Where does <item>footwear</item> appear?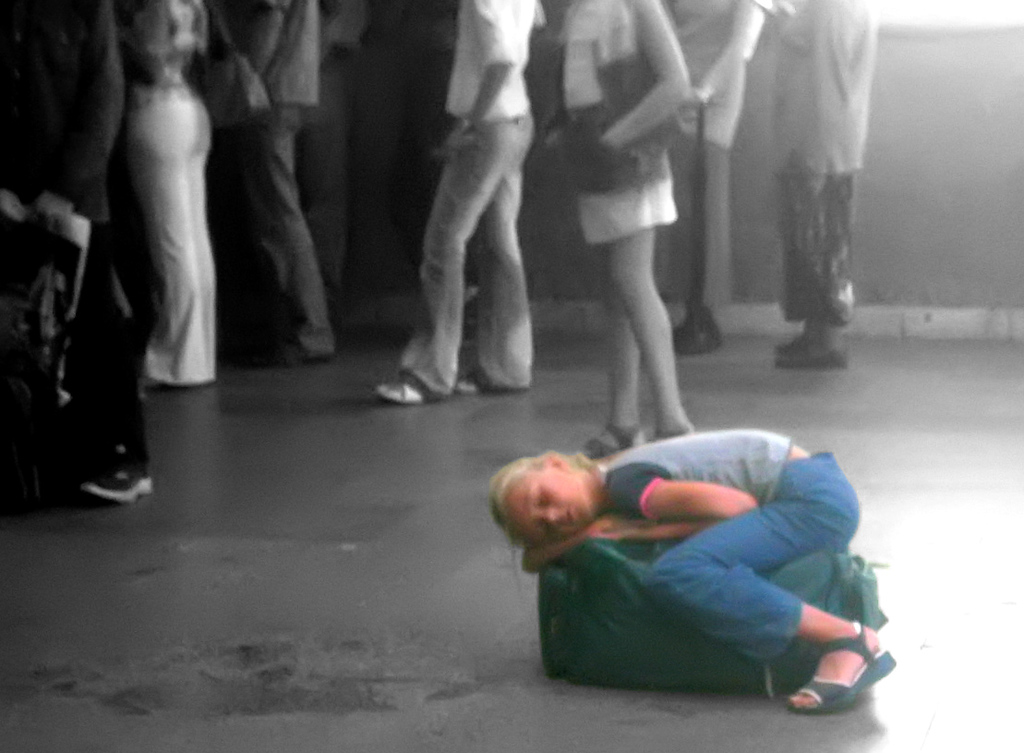
Appears at crop(379, 380, 428, 407).
